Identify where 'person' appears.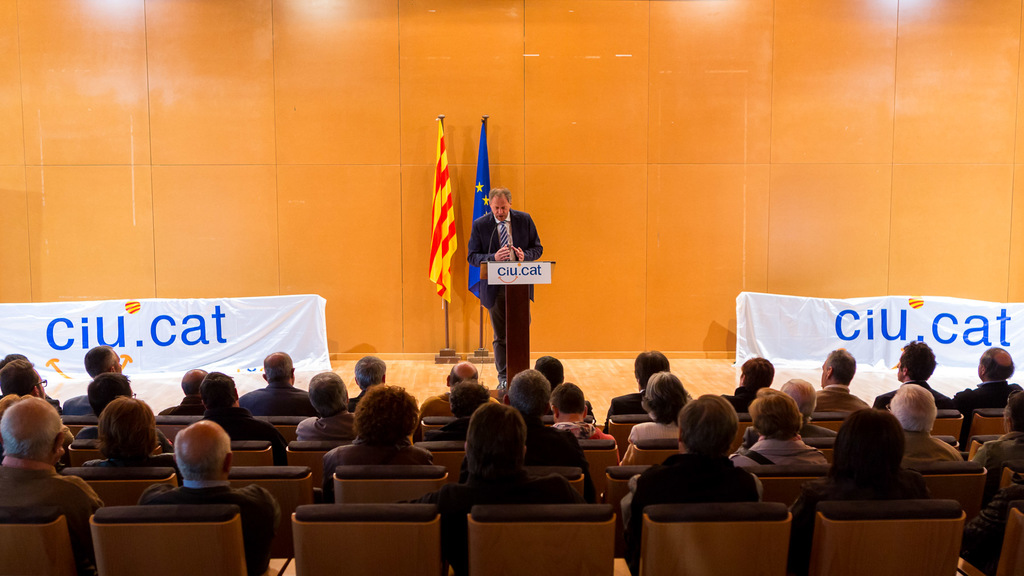
Appears at <box>301,379,351,444</box>.
